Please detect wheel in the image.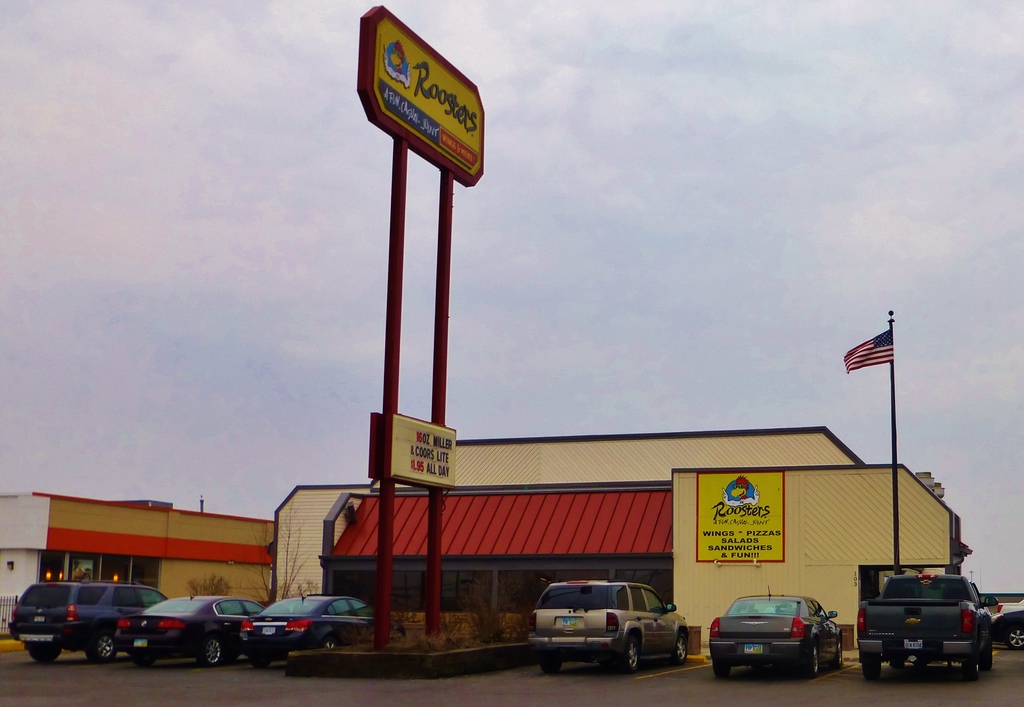
{"left": 963, "top": 647, "right": 978, "bottom": 679}.
